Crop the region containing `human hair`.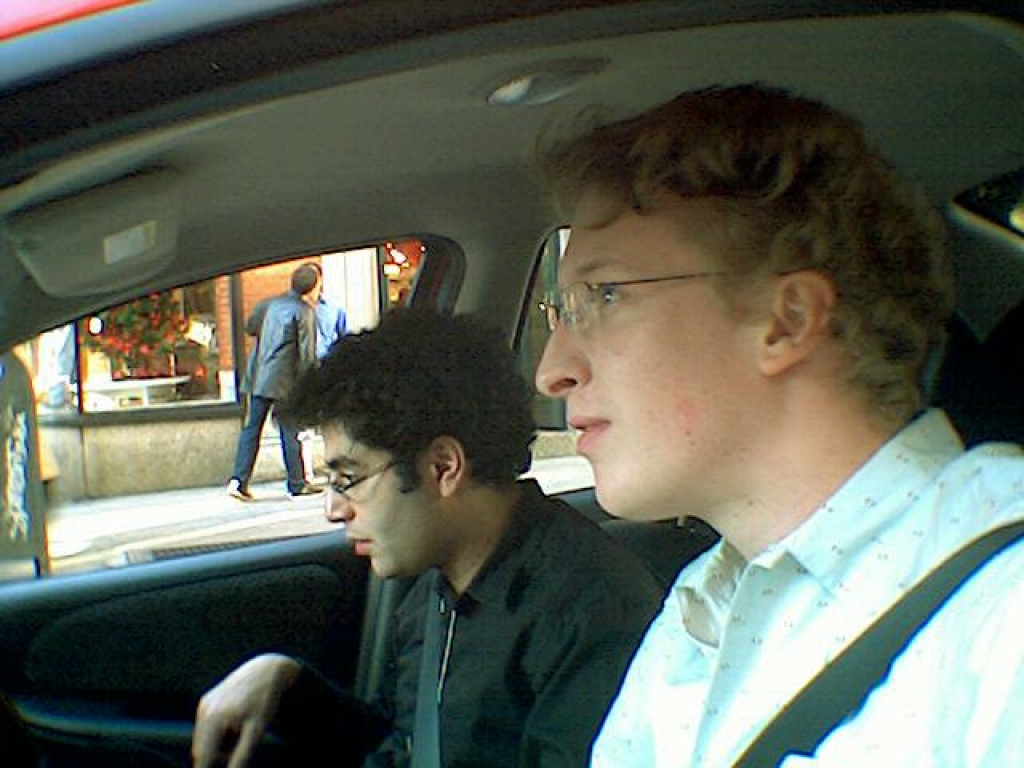
Crop region: bbox(291, 263, 318, 294).
